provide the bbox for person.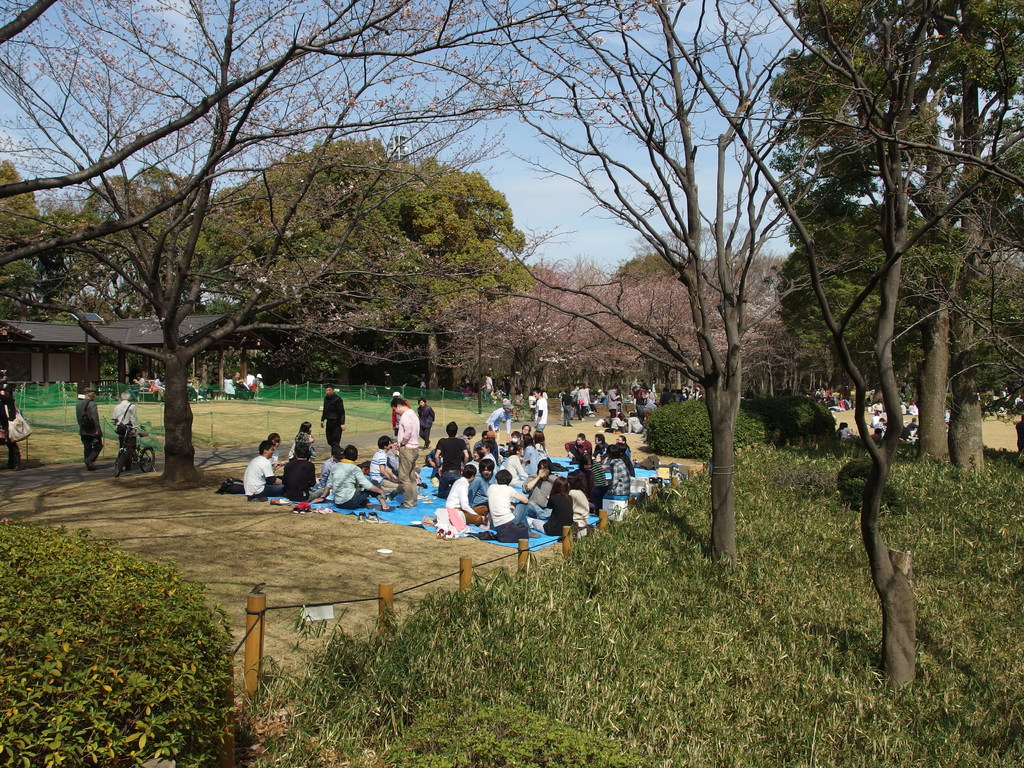
crop(232, 433, 298, 518).
